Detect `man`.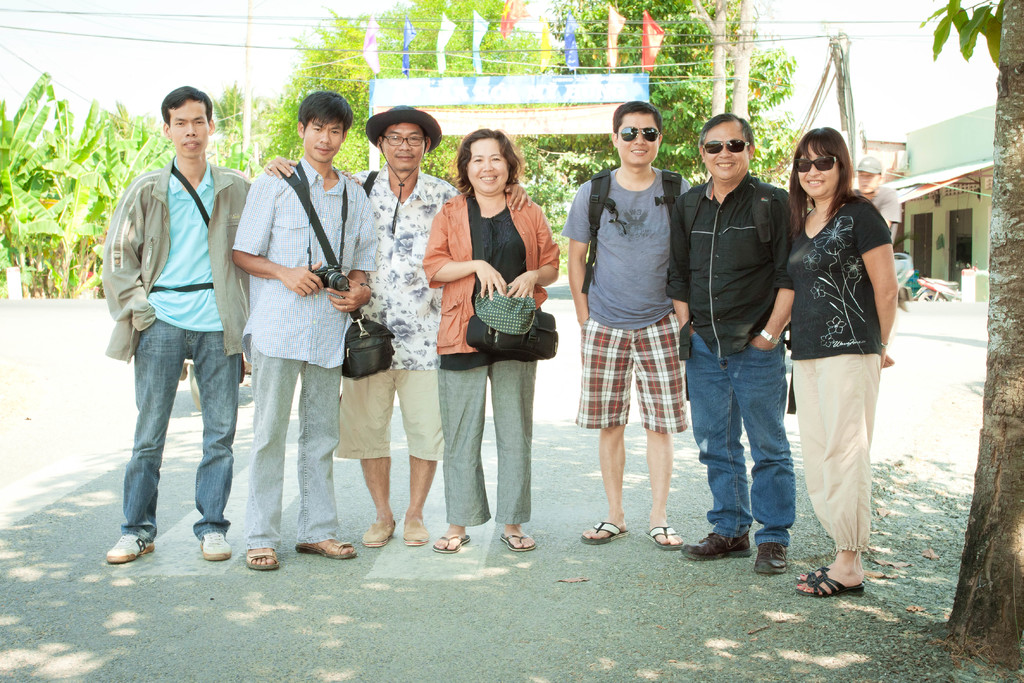
Detected at left=675, top=113, right=793, bottom=575.
